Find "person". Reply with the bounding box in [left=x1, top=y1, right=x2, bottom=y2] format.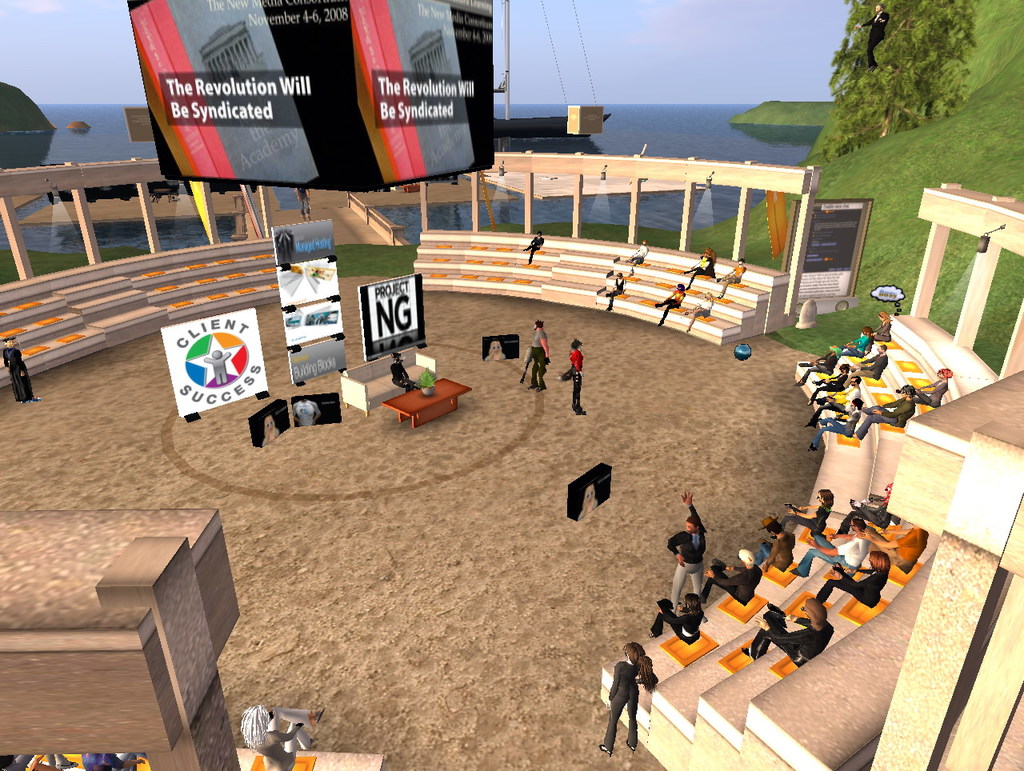
[left=744, top=593, right=833, bottom=674].
